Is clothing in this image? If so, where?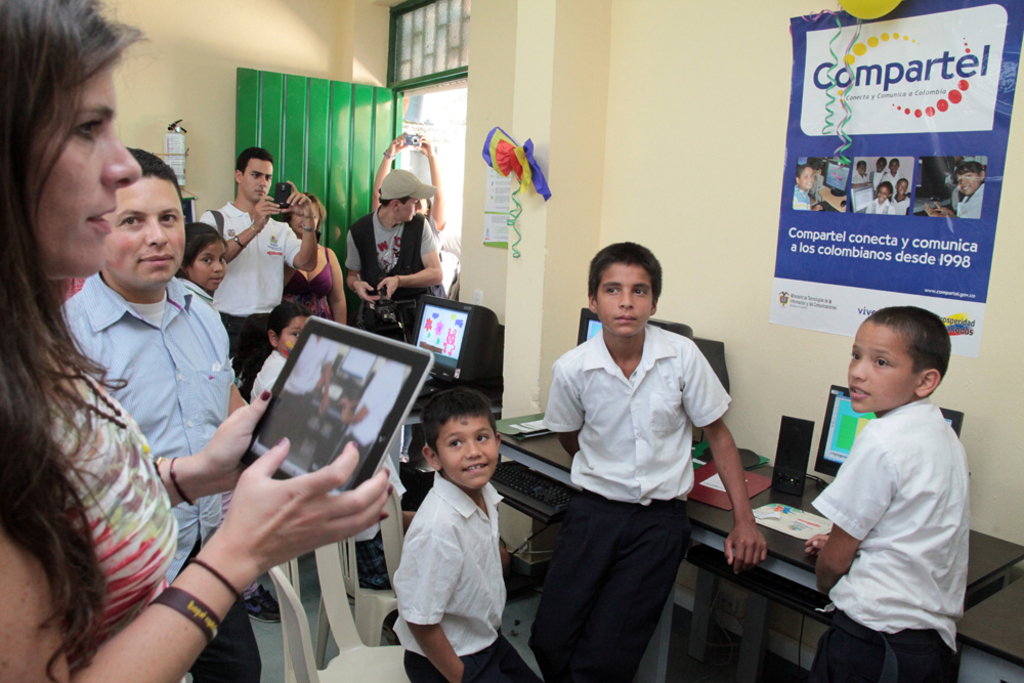
Yes, at {"left": 849, "top": 168, "right": 869, "bottom": 185}.
